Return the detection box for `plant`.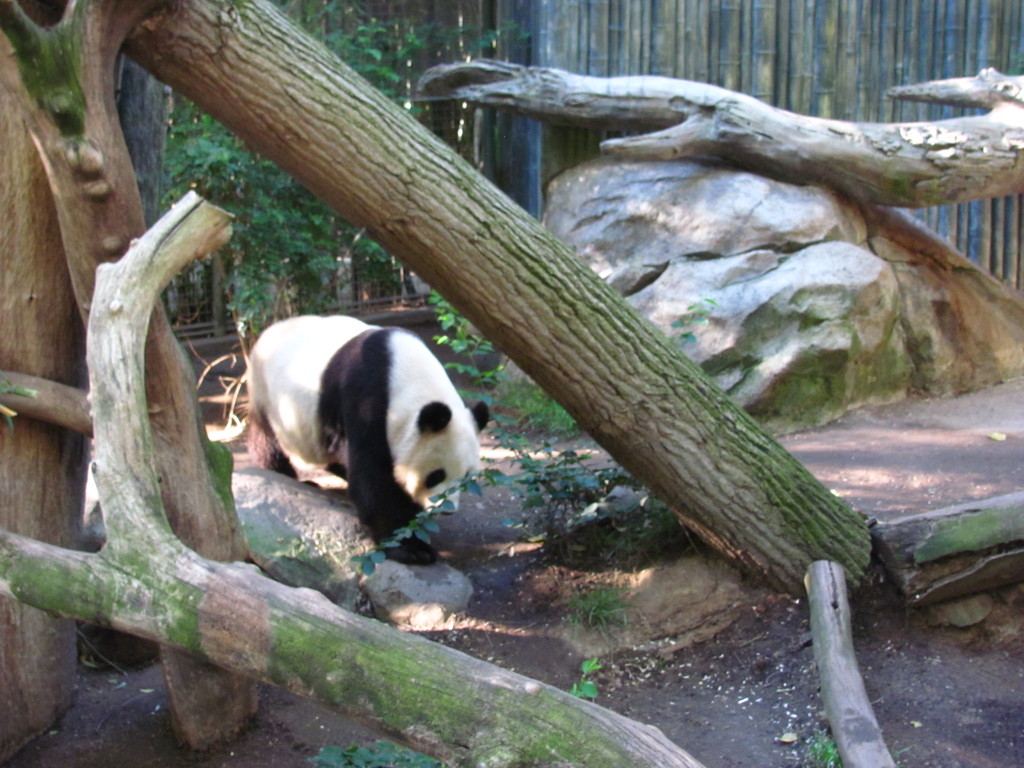
559/583/634/641.
